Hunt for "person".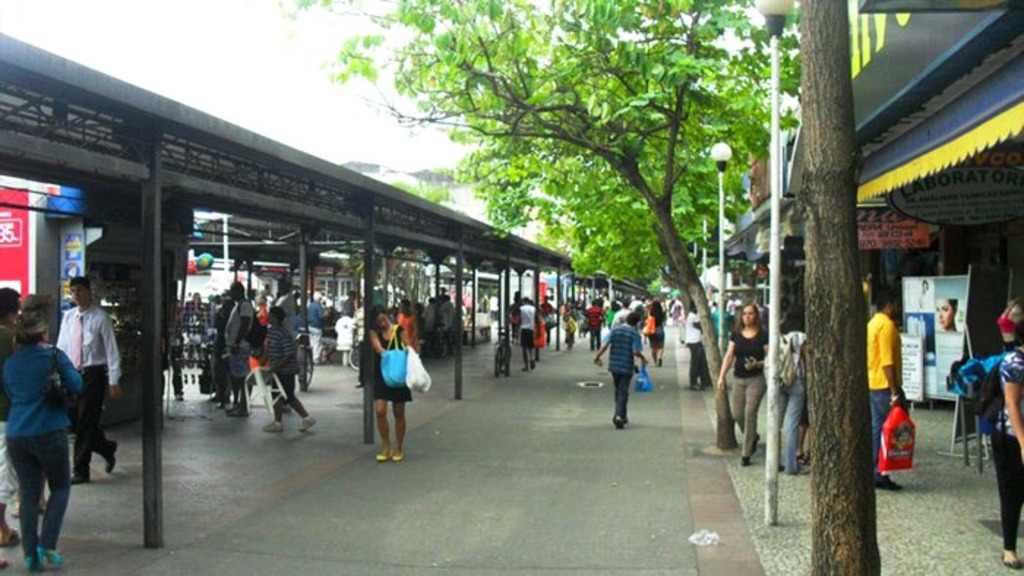
Hunted down at [left=717, top=300, right=765, bottom=471].
